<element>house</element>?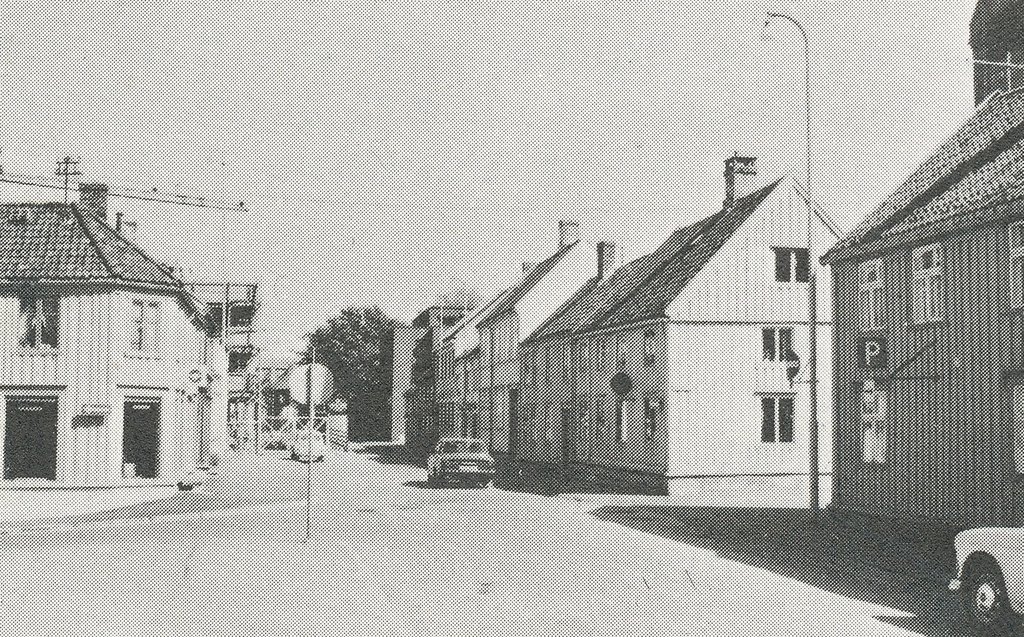
<box>488,141,885,539</box>
